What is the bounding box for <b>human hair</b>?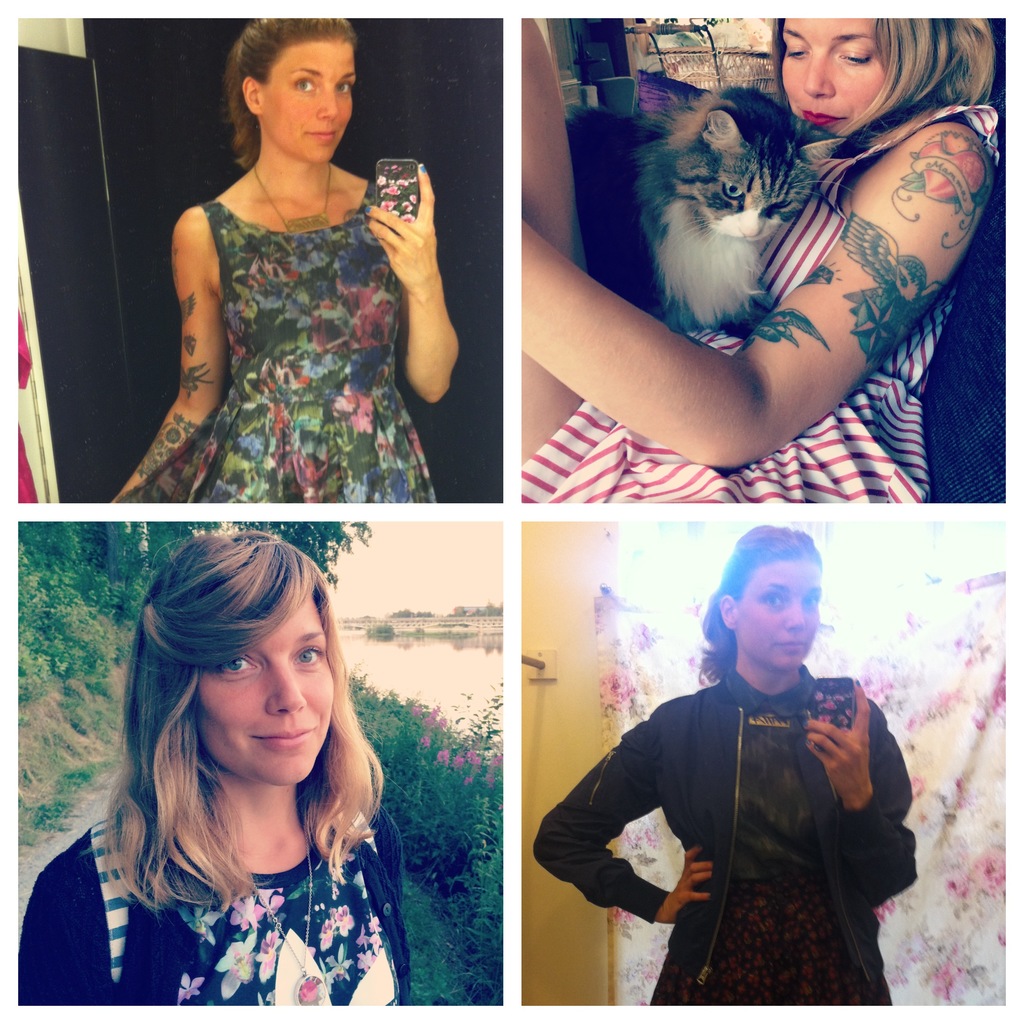
693/525/819/681.
